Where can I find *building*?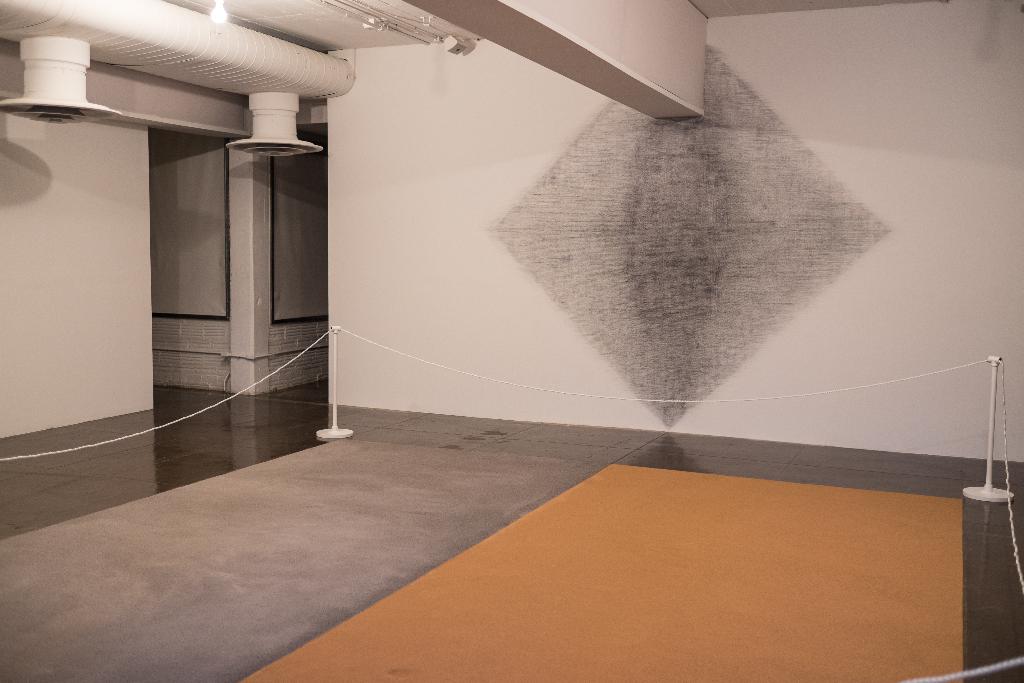
You can find it at <bbox>0, 0, 1023, 682</bbox>.
